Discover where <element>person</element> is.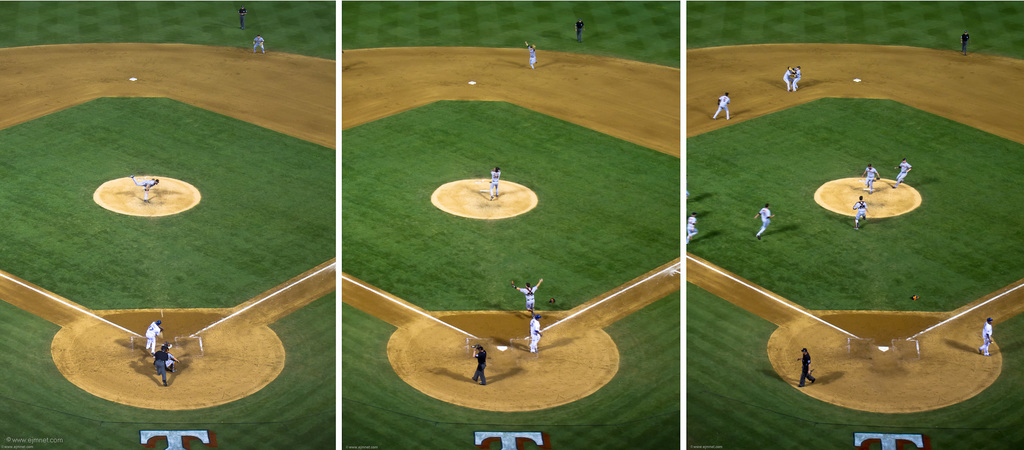
Discovered at <bbox>148, 345, 172, 380</bbox>.
